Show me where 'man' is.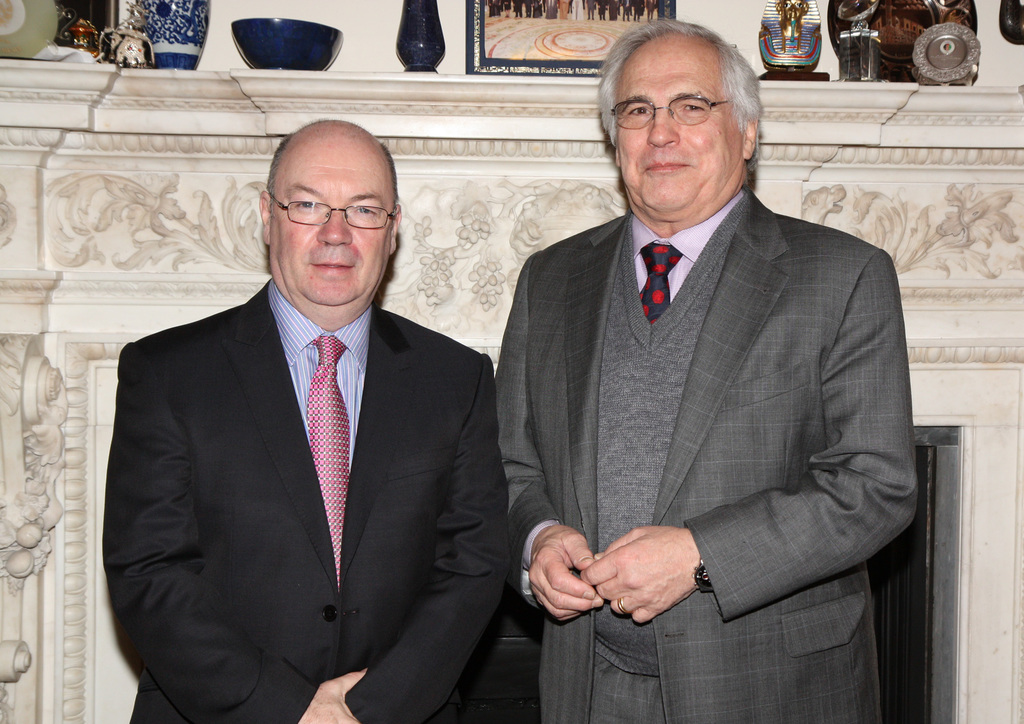
'man' is at bbox=(474, 28, 922, 684).
